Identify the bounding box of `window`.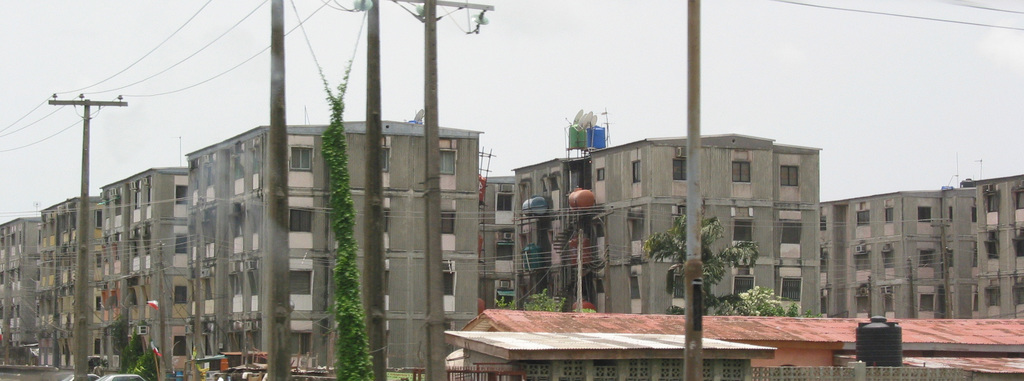
[x1=972, y1=291, x2=978, y2=311].
